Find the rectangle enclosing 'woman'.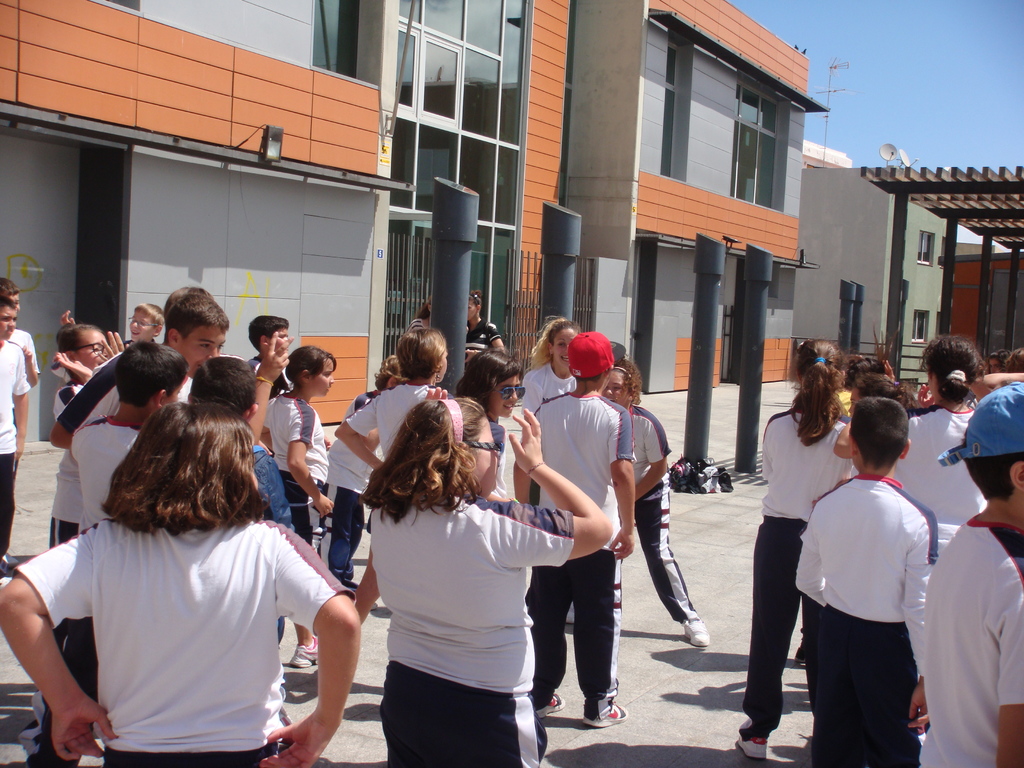
842 333 997 527.
